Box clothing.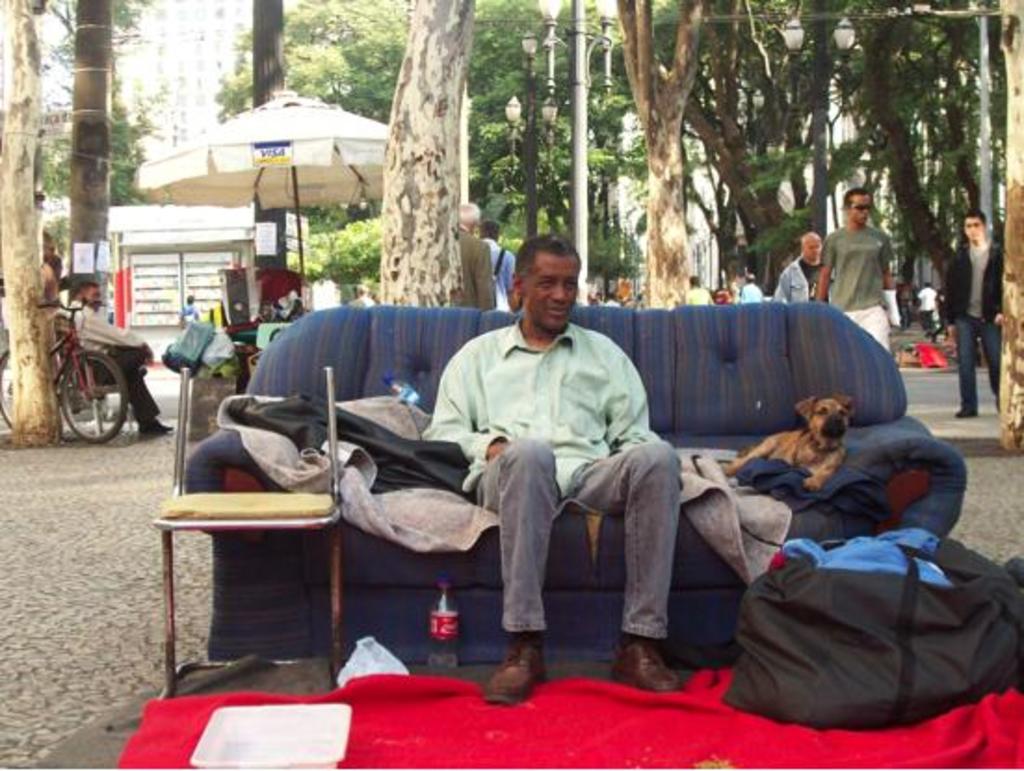
box(820, 223, 894, 349).
